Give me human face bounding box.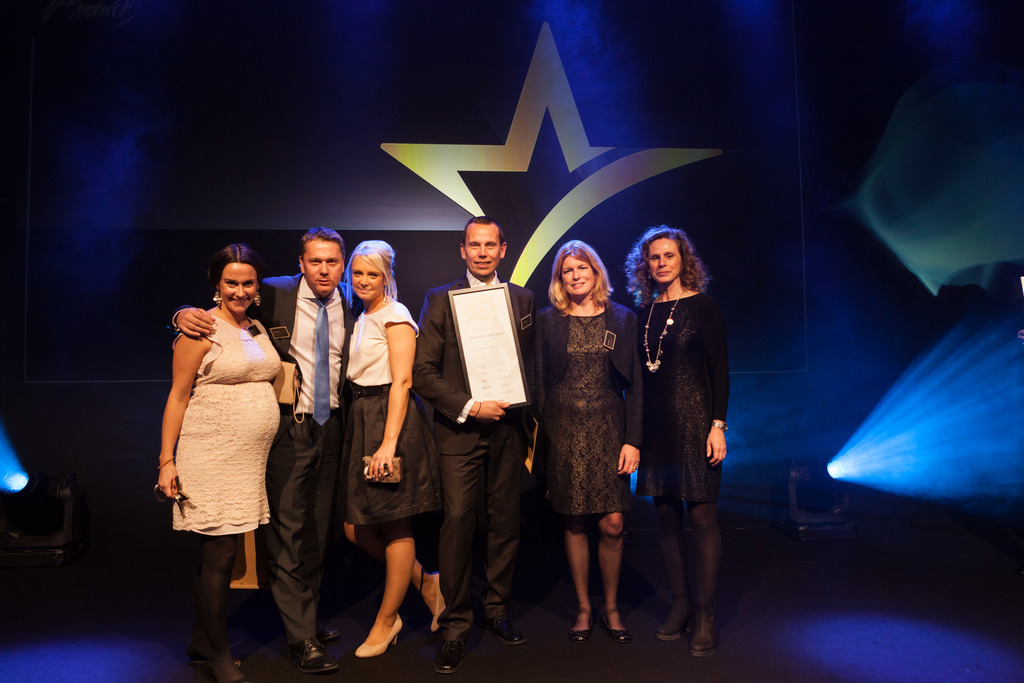
bbox(304, 240, 342, 292).
